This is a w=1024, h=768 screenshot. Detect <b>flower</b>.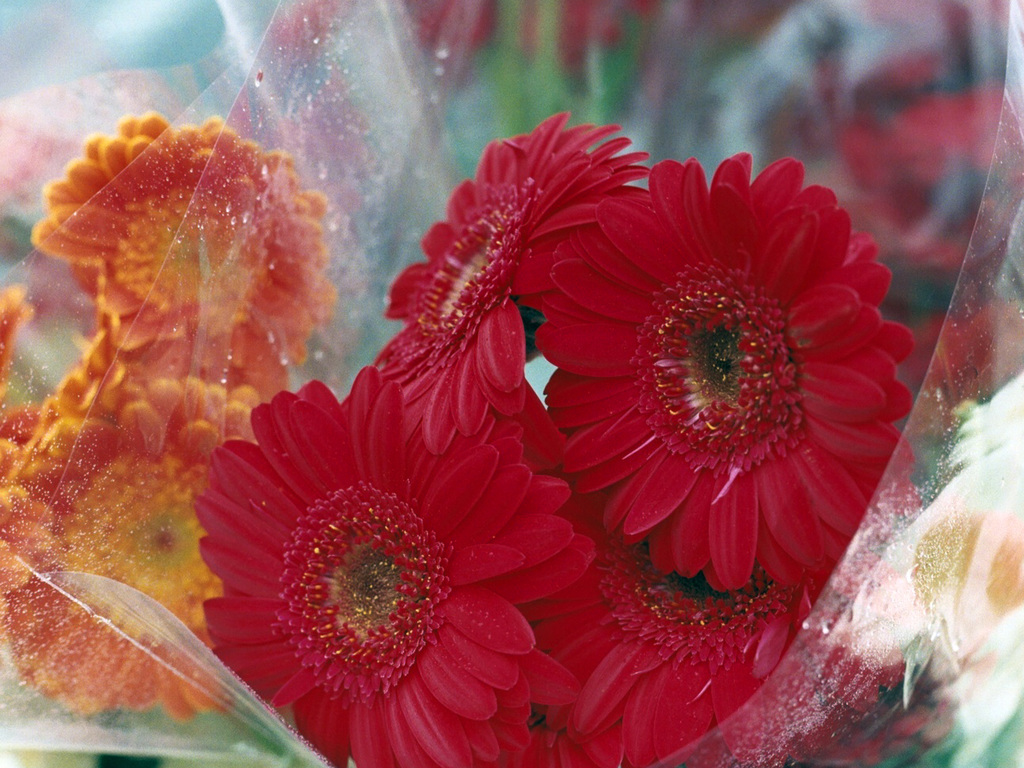
Rect(914, 311, 1023, 415).
